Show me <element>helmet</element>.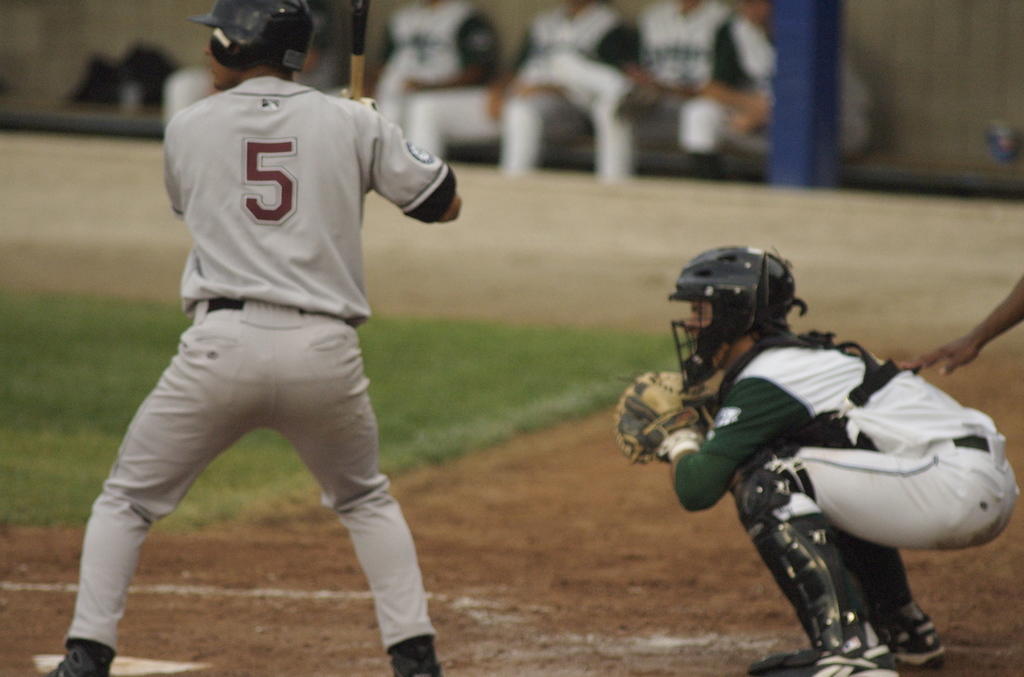
<element>helmet</element> is here: left=187, top=0, right=319, bottom=72.
